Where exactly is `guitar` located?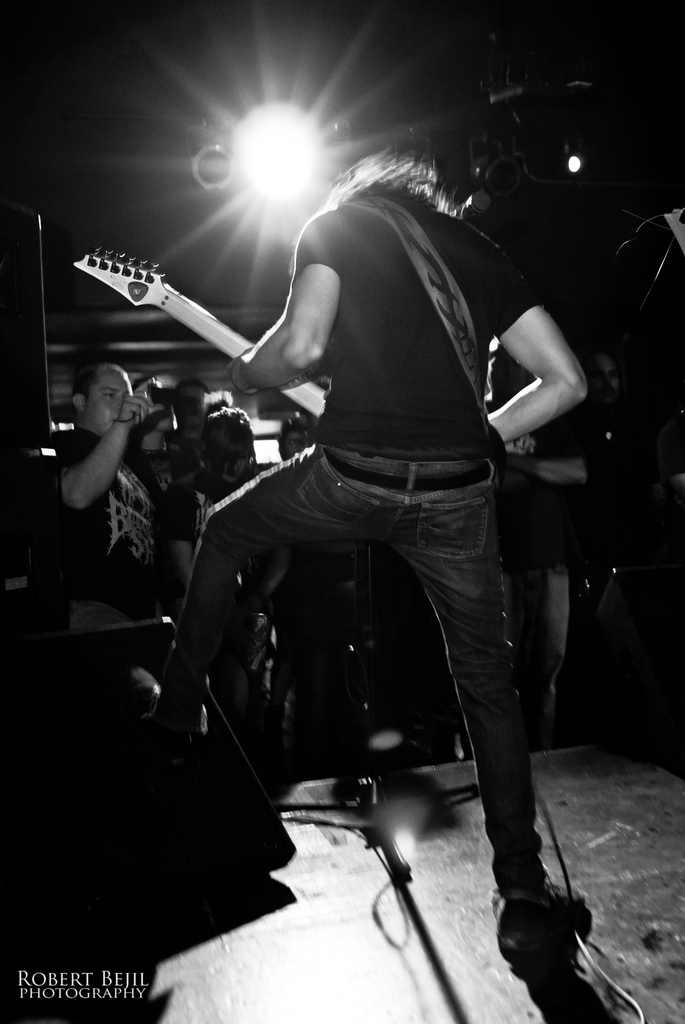
Its bounding box is {"left": 67, "top": 235, "right": 518, "bottom": 531}.
